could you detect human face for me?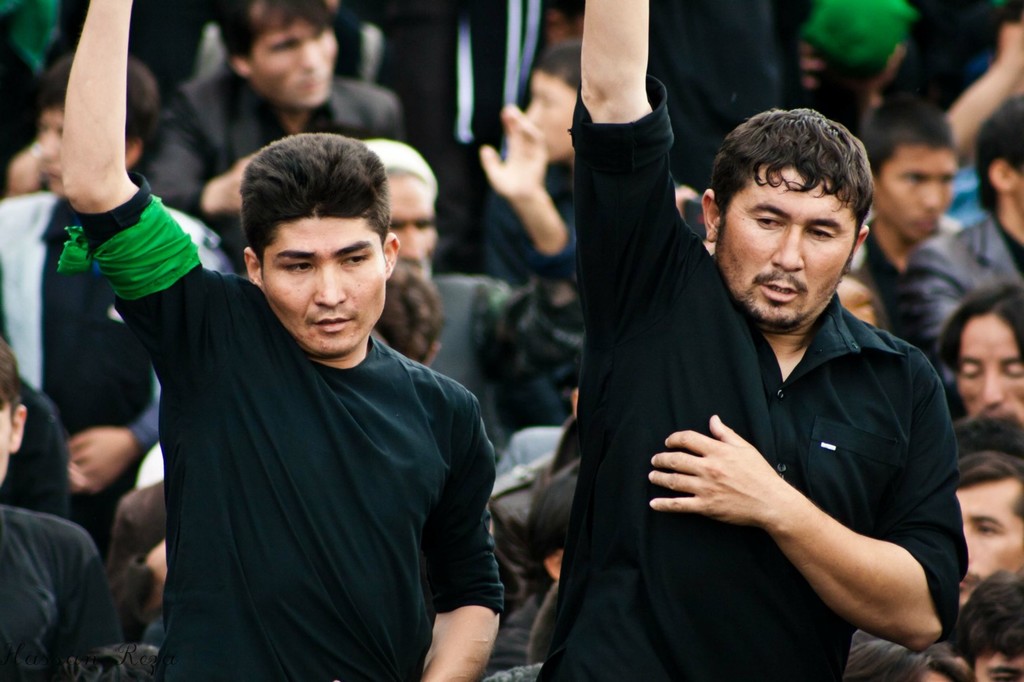
Detection result: (x1=717, y1=167, x2=857, y2=327).
